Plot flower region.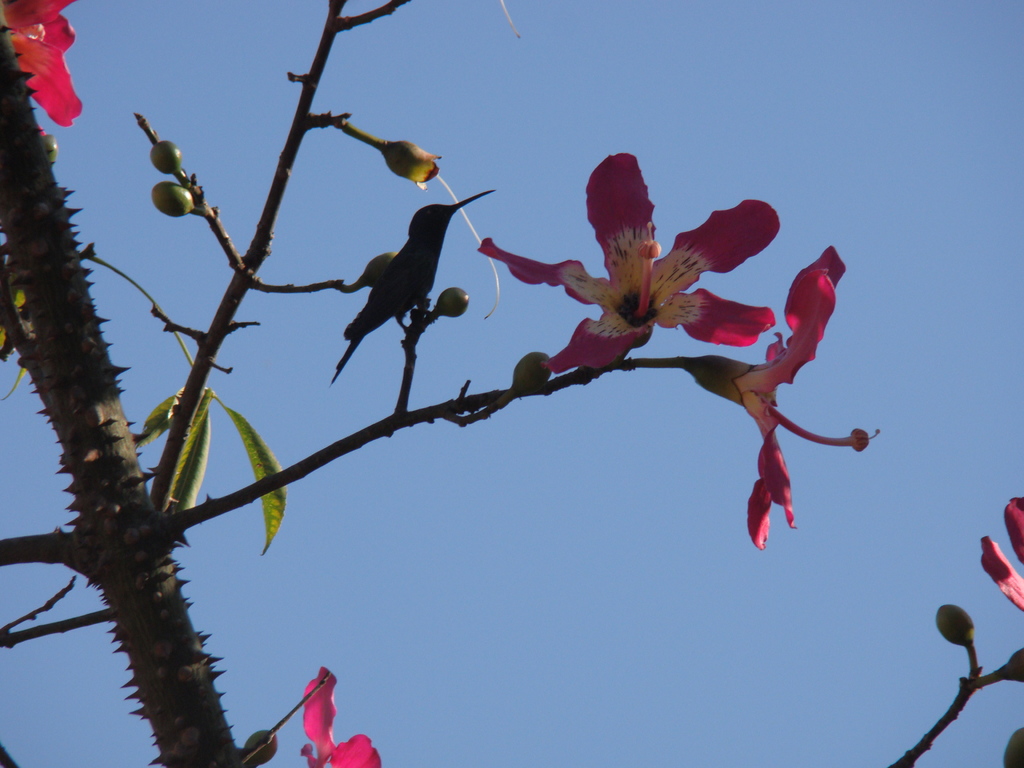
Plotted at x1=677 y1=244 x2=879 y2=556.
